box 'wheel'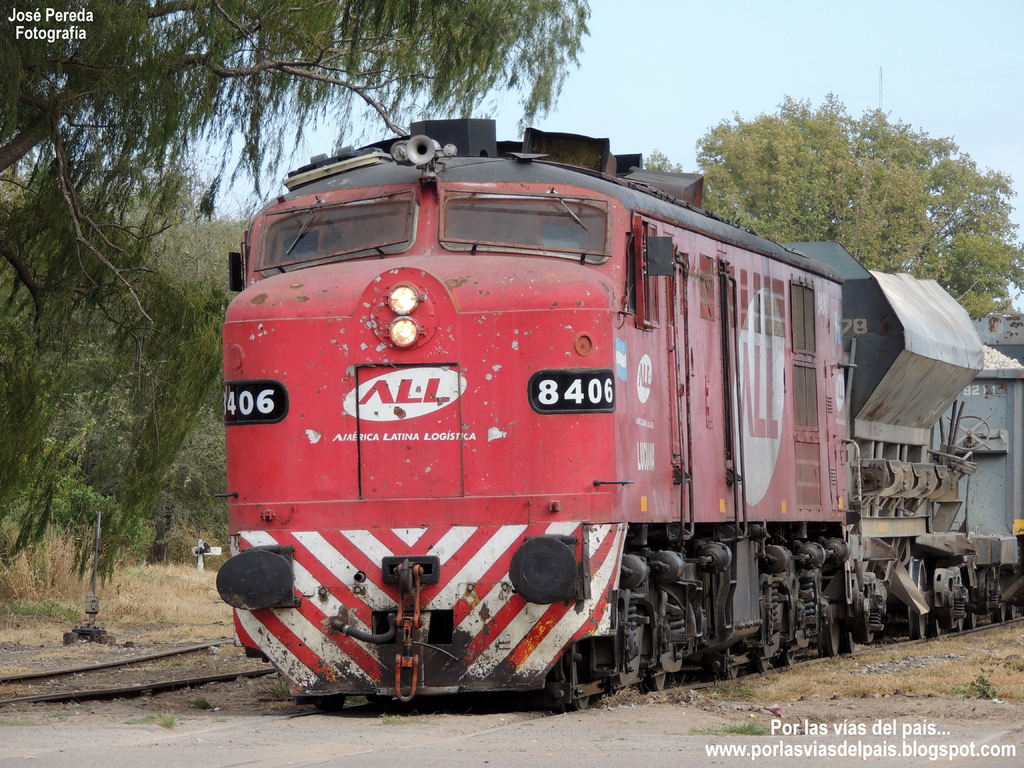
bbox=[931, 617, 939, 637]
